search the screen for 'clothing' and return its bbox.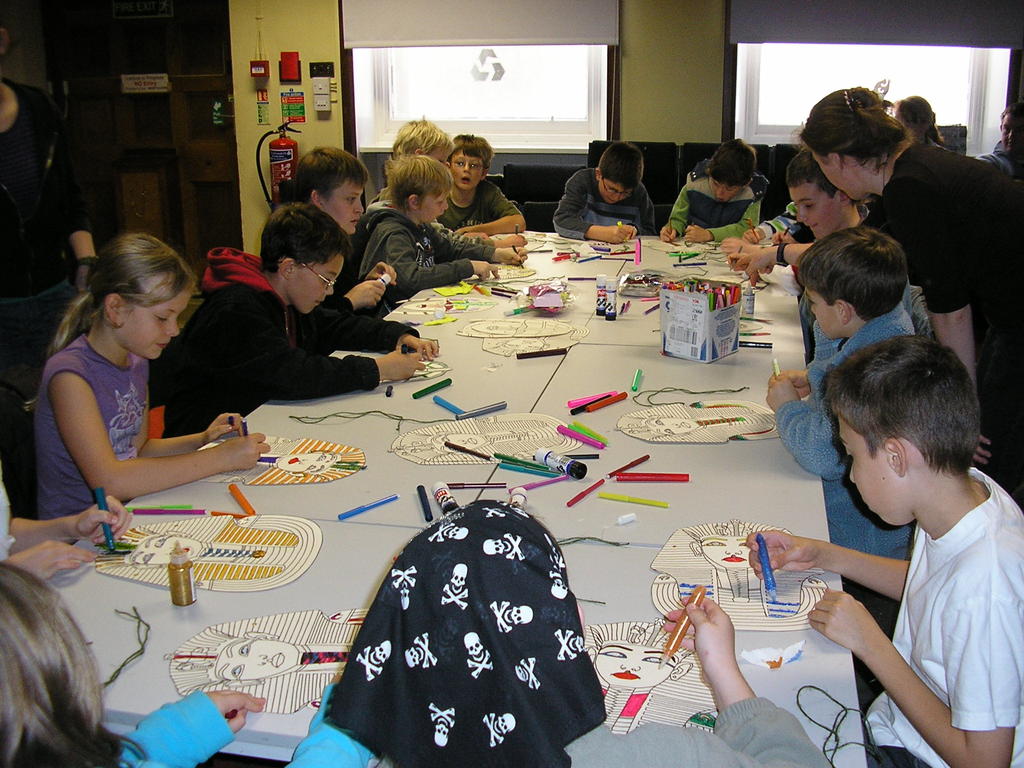
Found: locate(664, 175, 763, 239).
